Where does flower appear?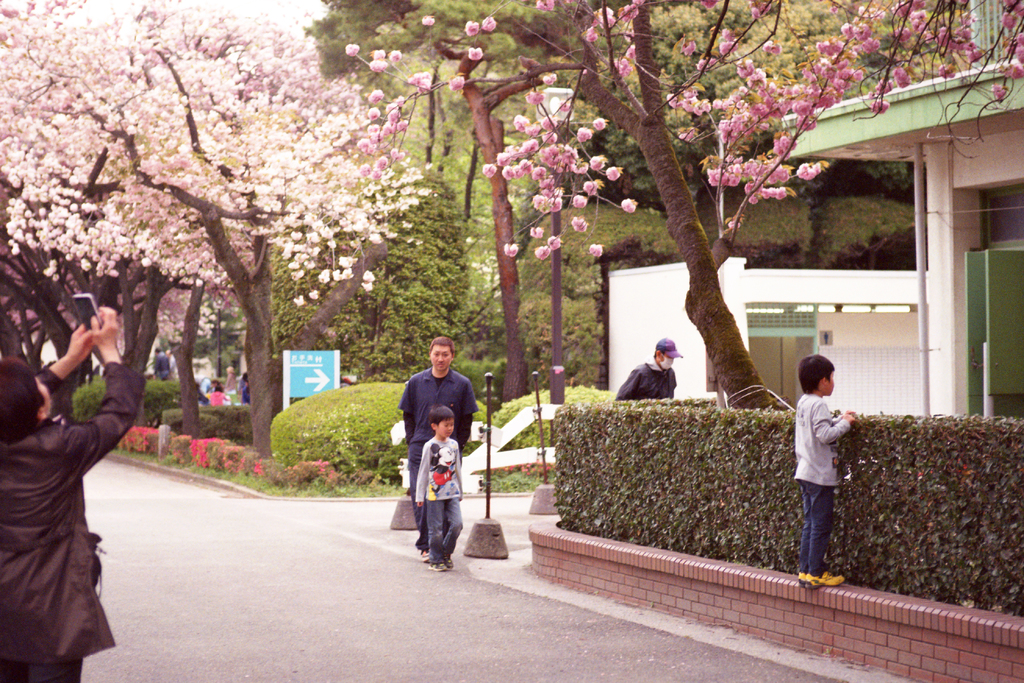
Appears at (446,76,463,95).
